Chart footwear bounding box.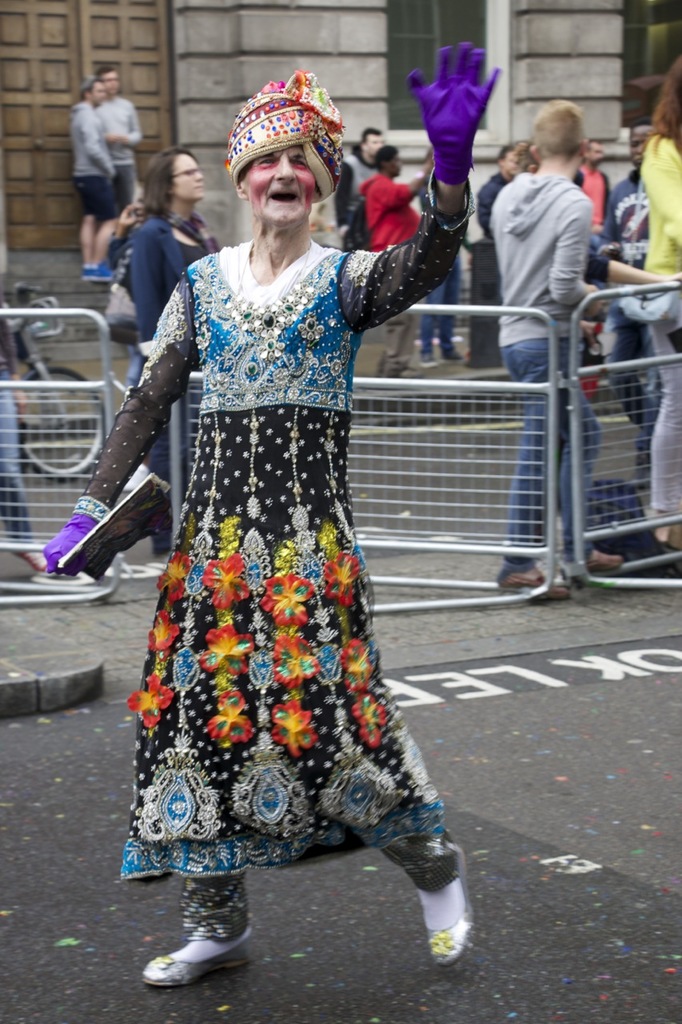
Charted: x1=151 y1=923 x2=243 y2=995.
